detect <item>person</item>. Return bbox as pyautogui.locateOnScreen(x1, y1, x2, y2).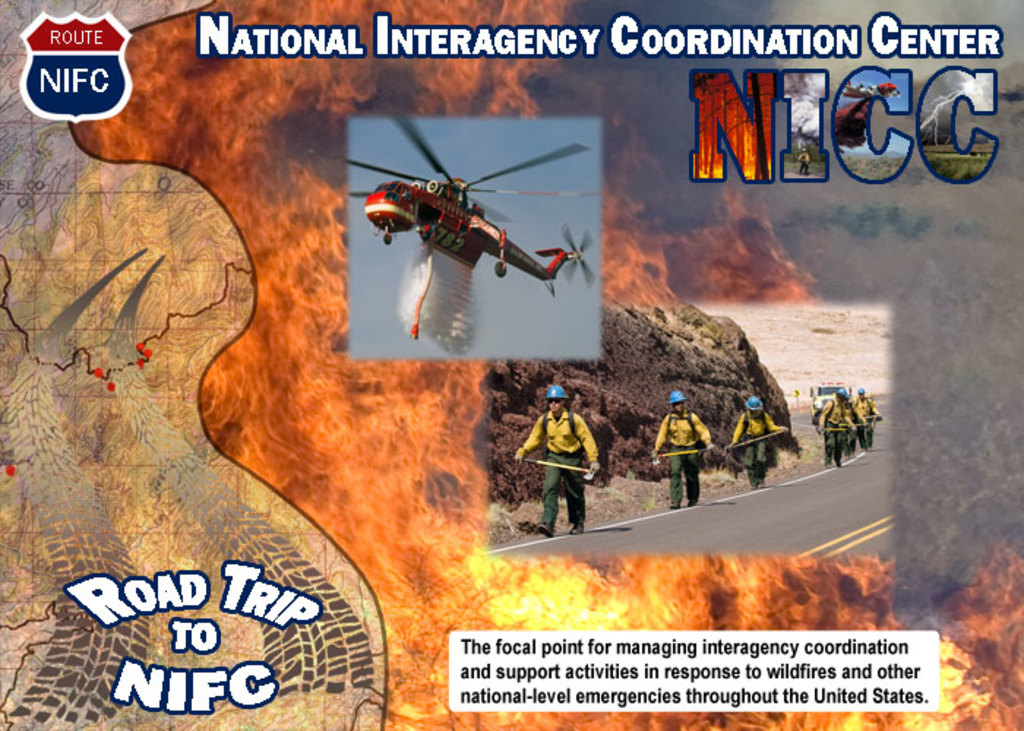
pyautogui.locateOnScreen(799, 146, 809, 175).
